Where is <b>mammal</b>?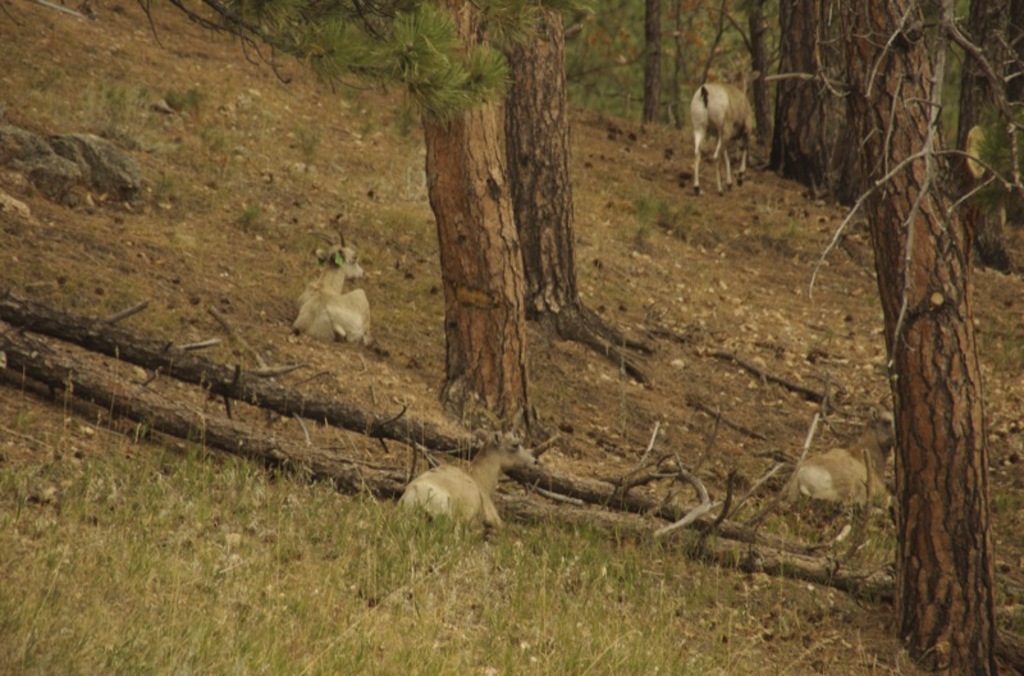
<bbox>786, 399, 899, 515</bbox>.
